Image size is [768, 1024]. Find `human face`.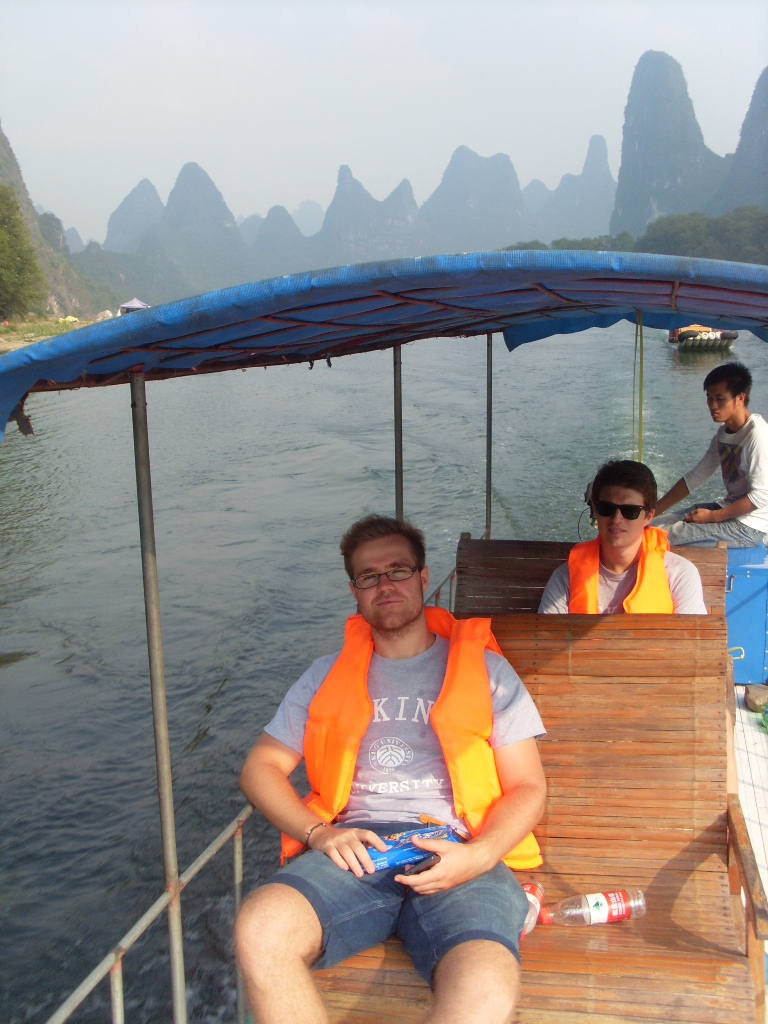
(left=593, top=483, right=648, bottom=549).
